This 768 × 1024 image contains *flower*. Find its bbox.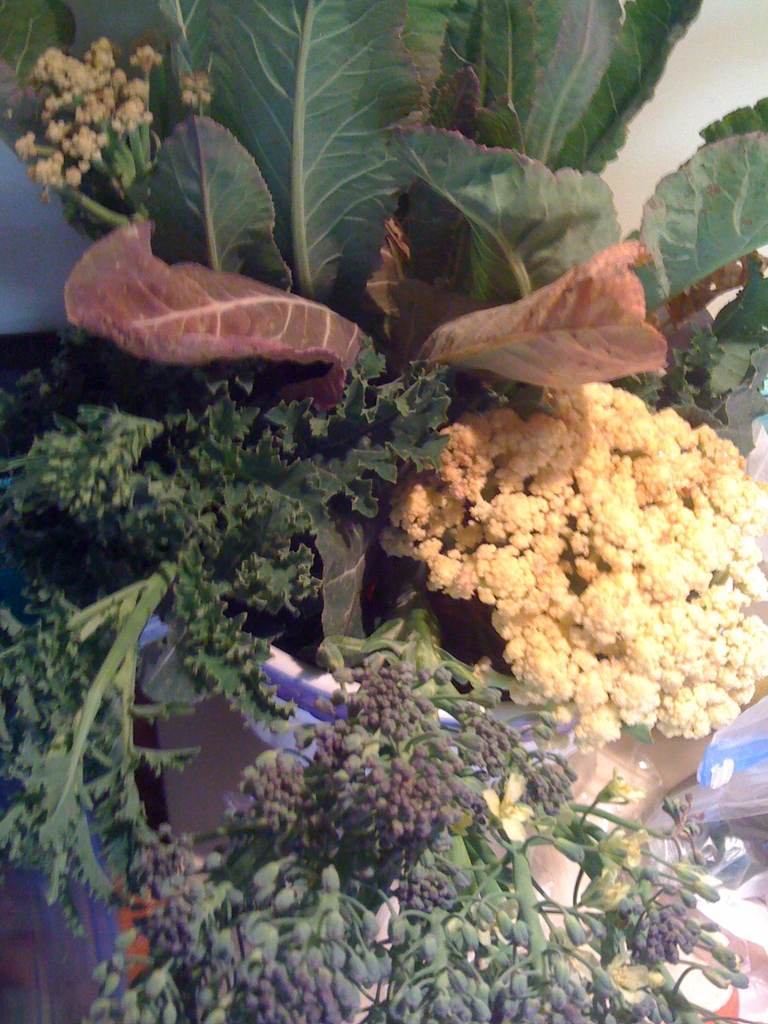
6 136 33 157.
